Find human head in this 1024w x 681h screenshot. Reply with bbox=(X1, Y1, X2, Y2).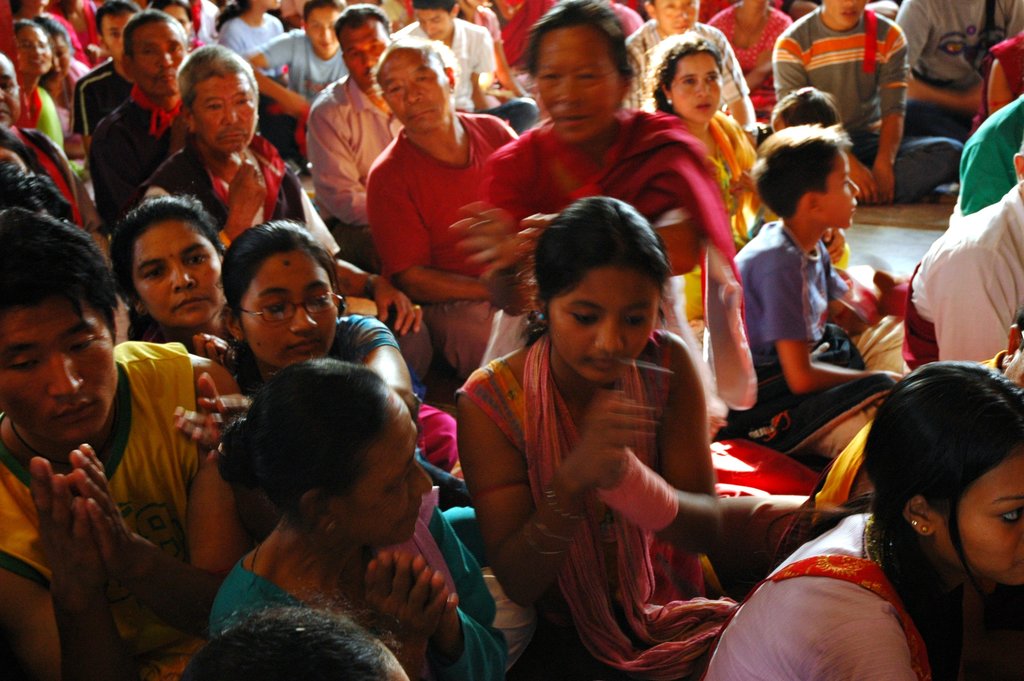
bbox=(335, 4, 394, 88).
